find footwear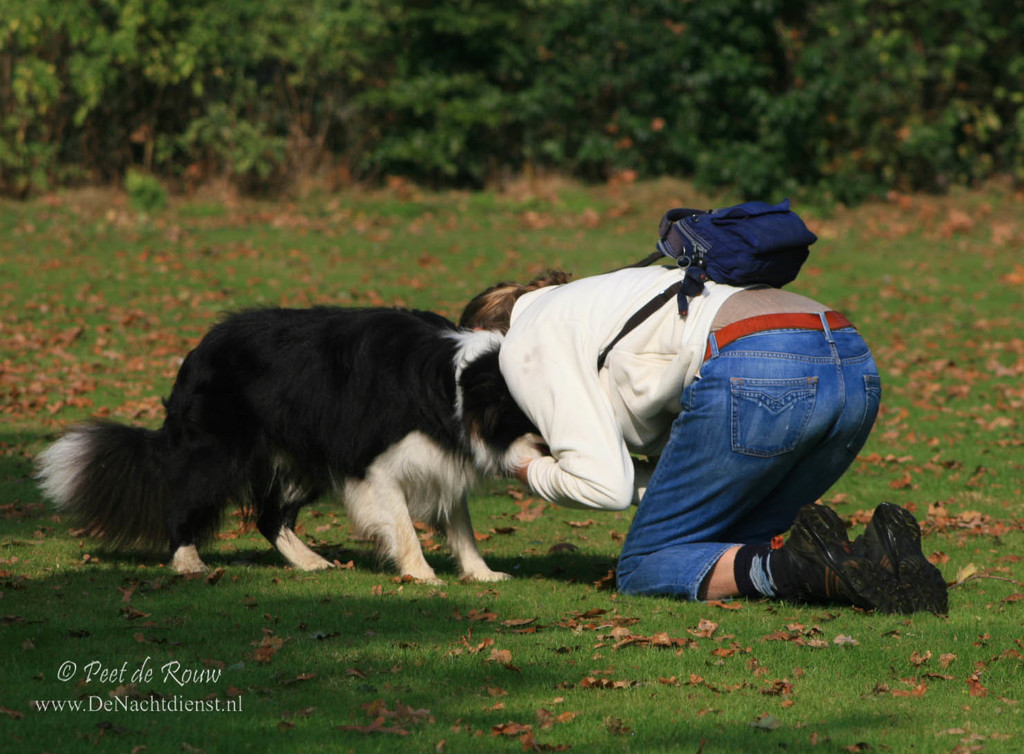
<bbox>778, 503, 894, 620</bbox>
